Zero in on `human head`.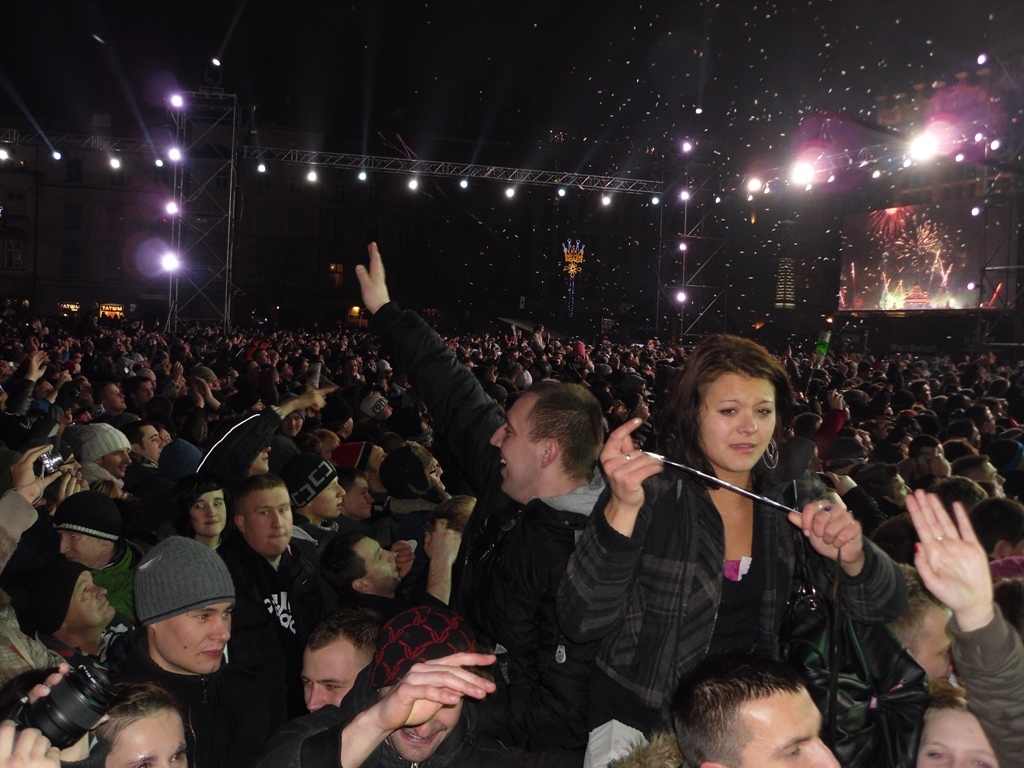
Zeroed in: x1=342, y1=467, x2=378, y2=521.
